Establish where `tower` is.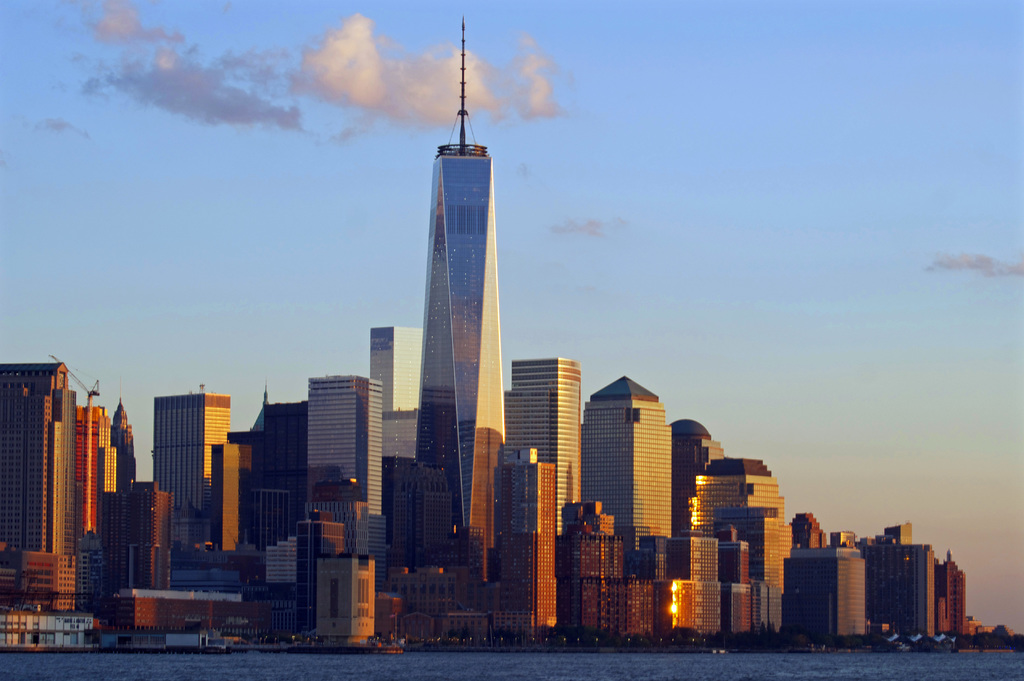
Established at (left=372, top=316, right=430, bottom=563).
